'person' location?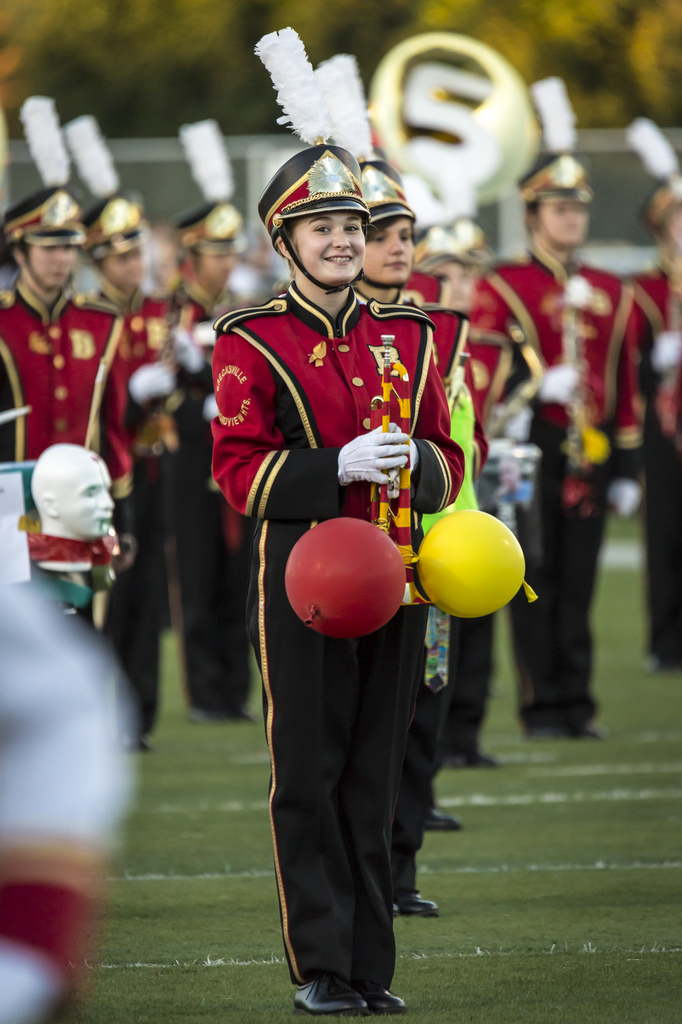
detection(9, 433, 132, 615)
